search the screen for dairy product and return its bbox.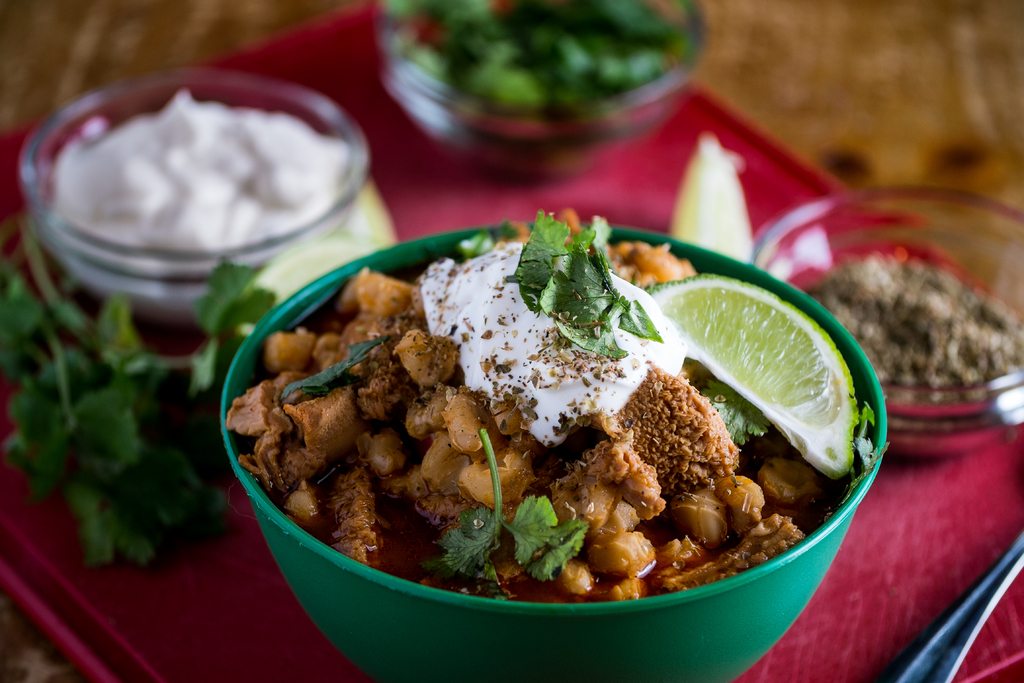
Found: 25:72:374:288.
